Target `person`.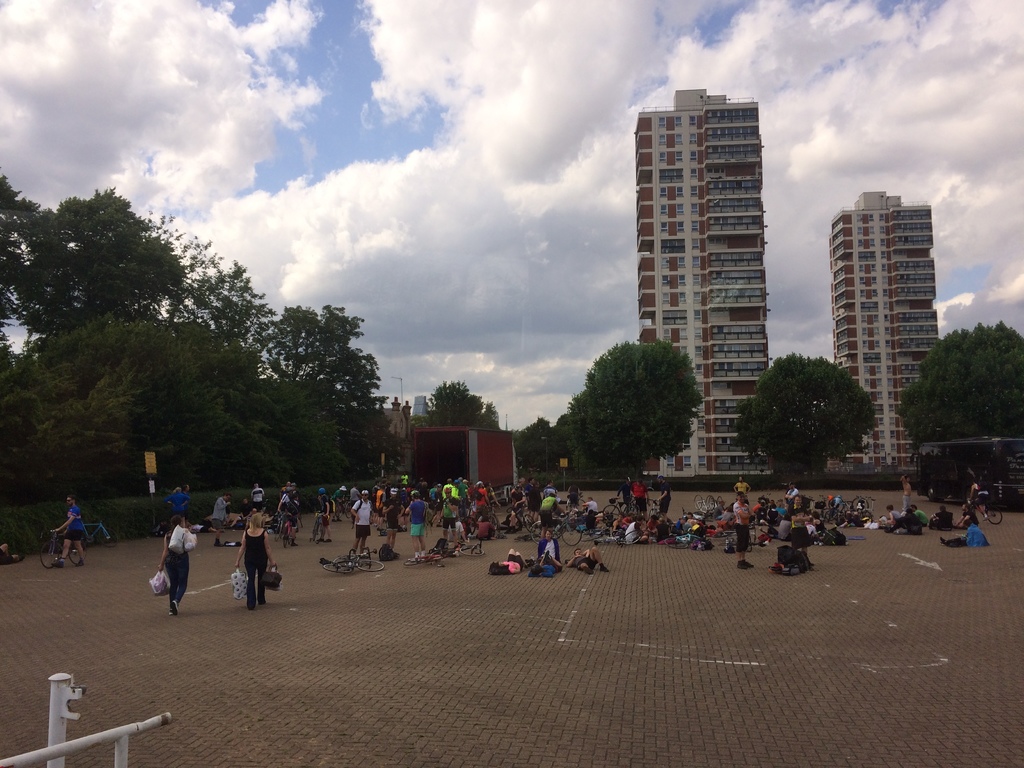
Target region: 205,494,233,544.
